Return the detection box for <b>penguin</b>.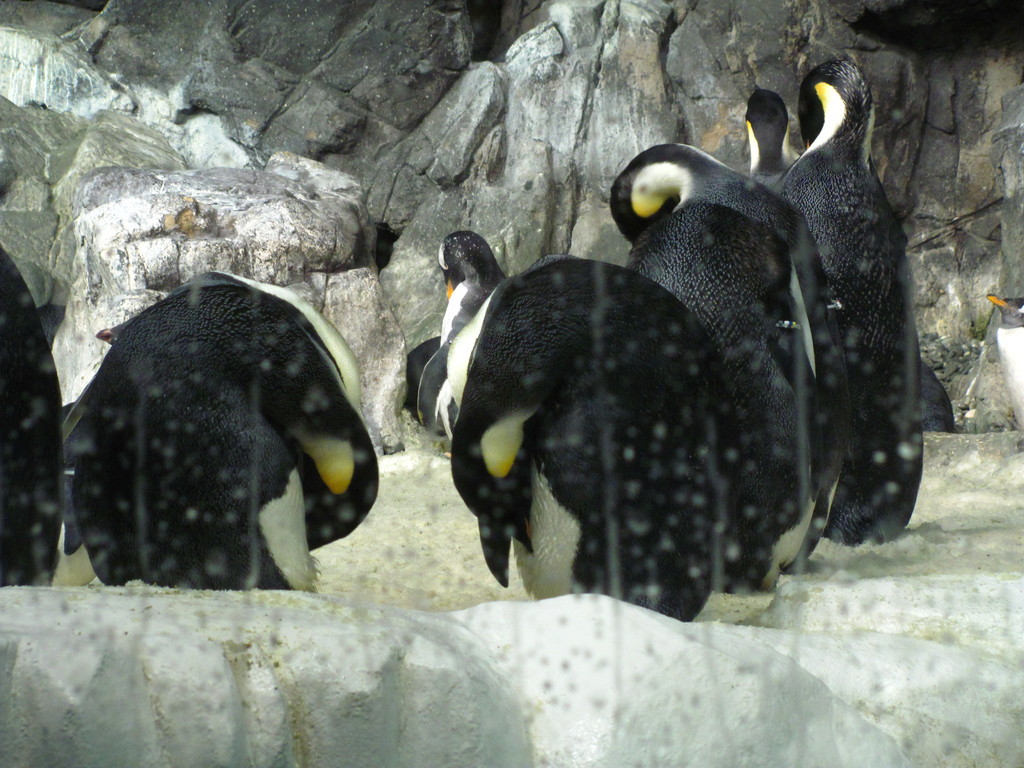
(x1=460, y1=257, x2=744, y2=621).
